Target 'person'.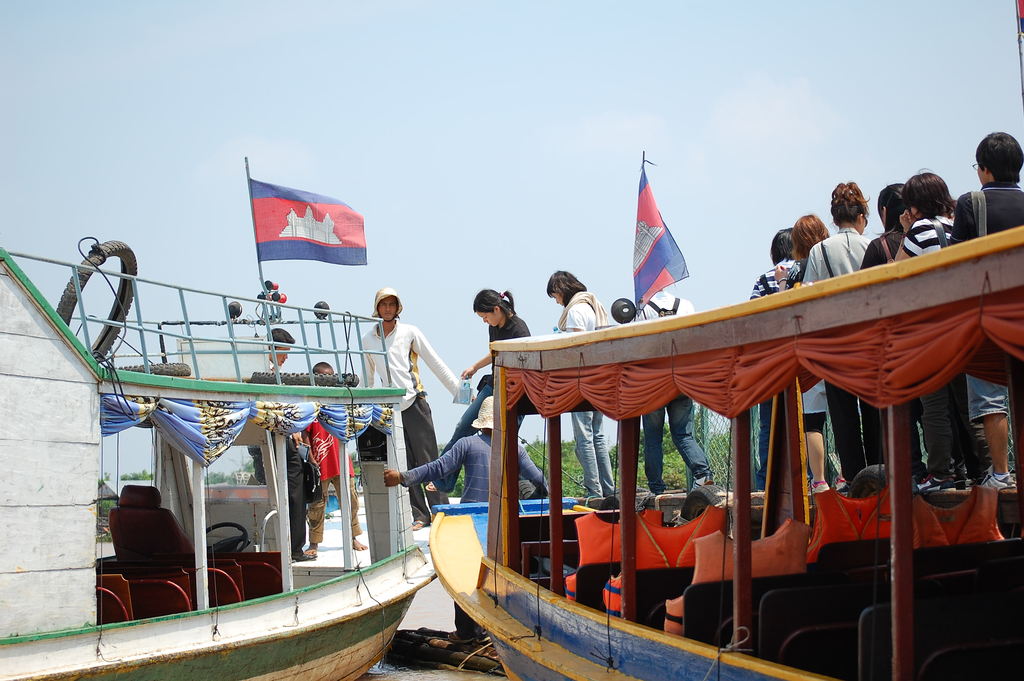
Target region: x1=628 y1=285 x2=710 y2=492.
